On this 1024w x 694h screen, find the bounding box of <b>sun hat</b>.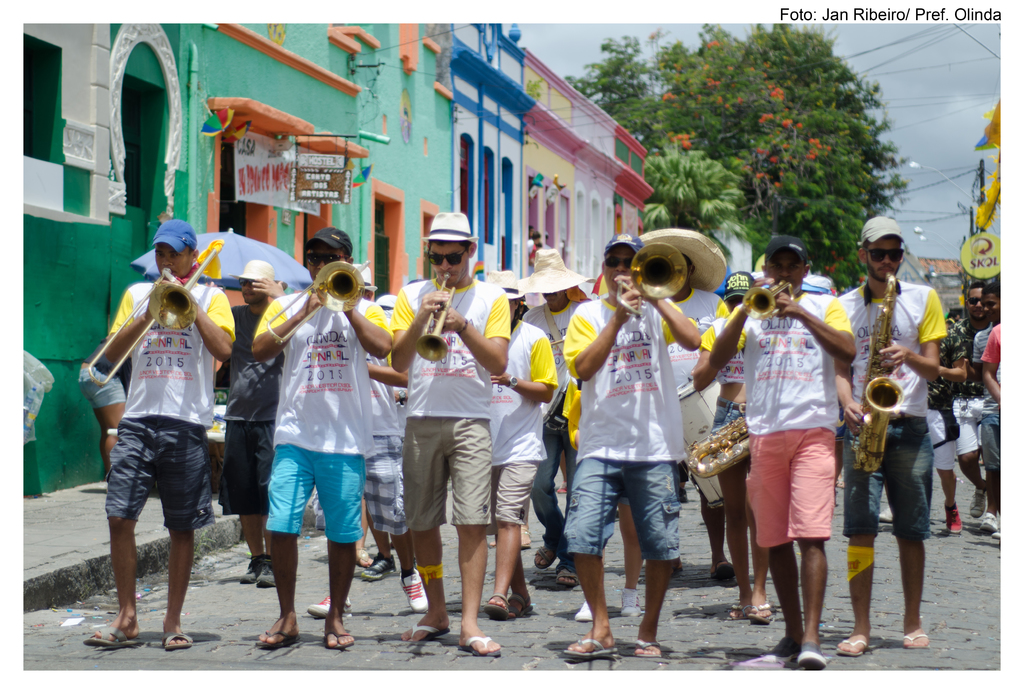
Bounding box: <box>148,218,200,258</box>.
